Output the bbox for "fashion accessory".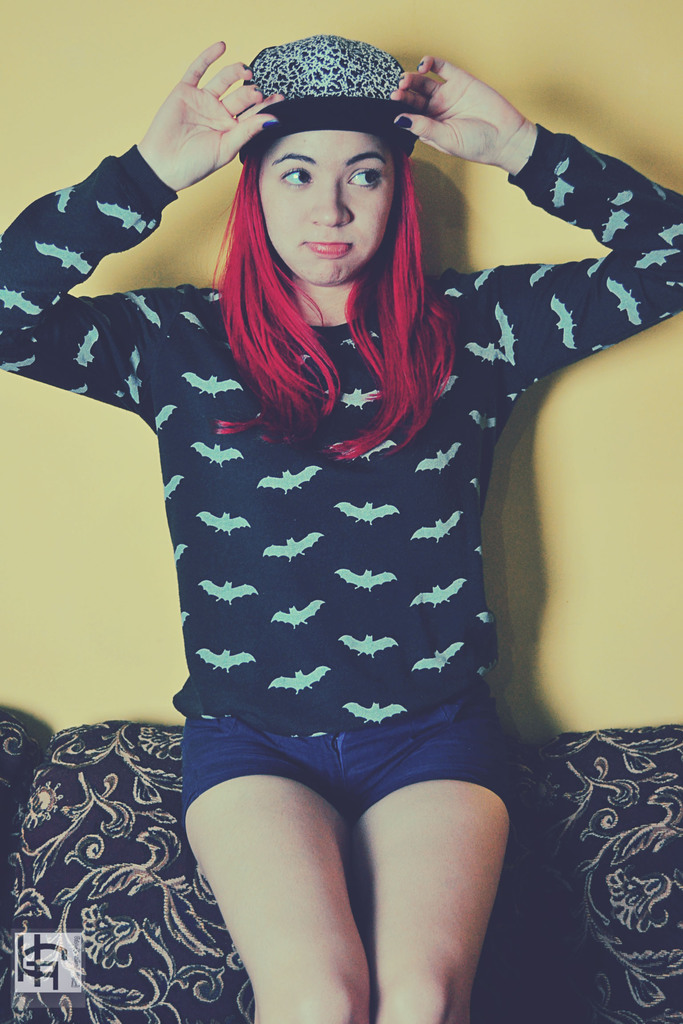
x1=230, y1=27, x2=432, y2=170.
